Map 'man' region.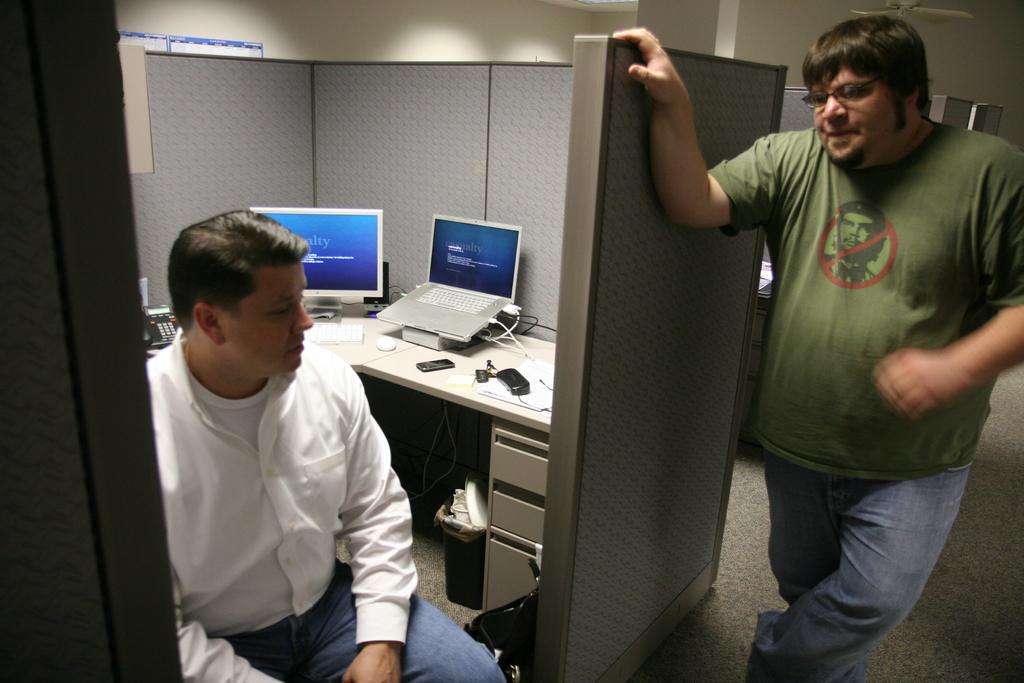
Mapped to {"x1": 612, "y1": 4, "x2": 995, "y2": 645}.
